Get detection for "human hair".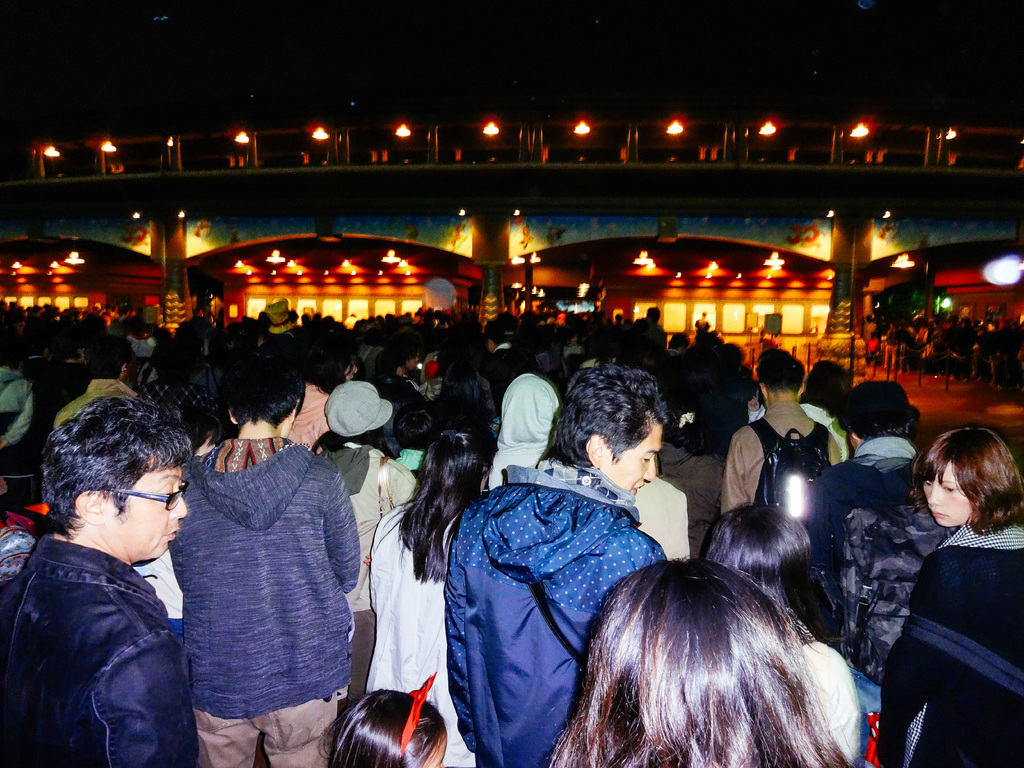
Detection: (696,502,816,617).
